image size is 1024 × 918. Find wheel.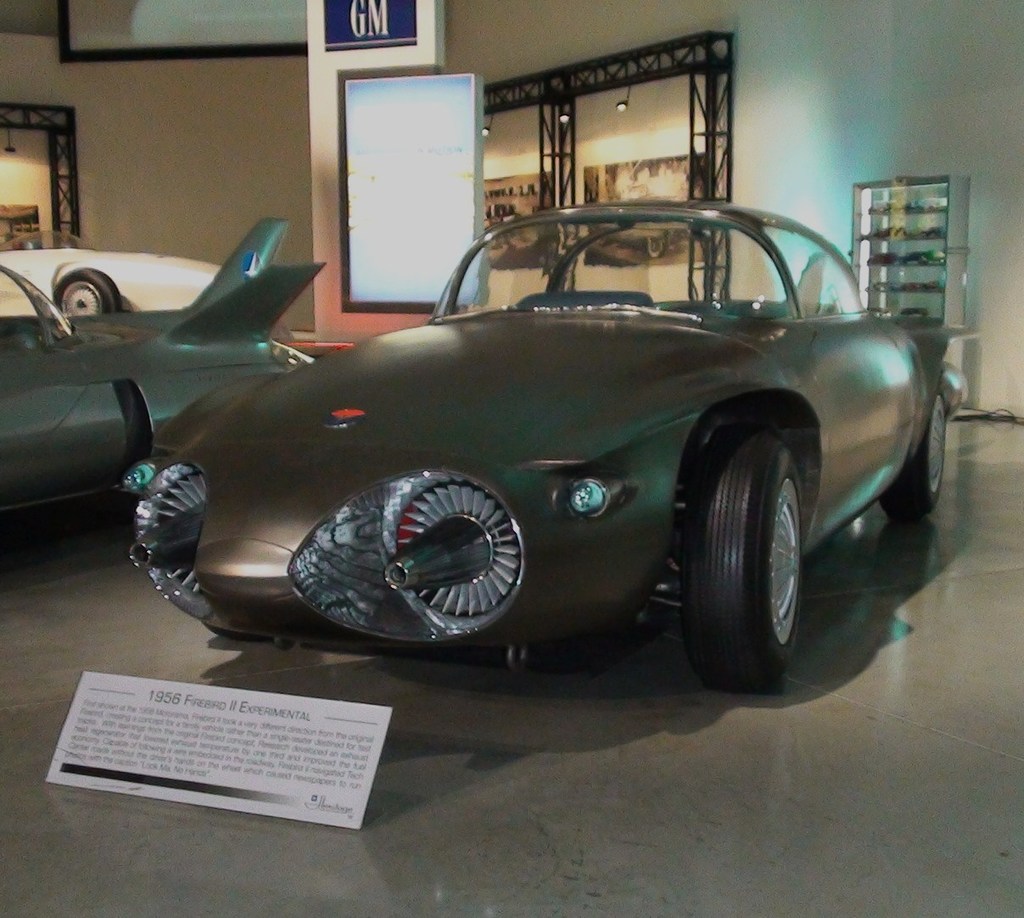
<region>42, 264, 127, 322</region>.
